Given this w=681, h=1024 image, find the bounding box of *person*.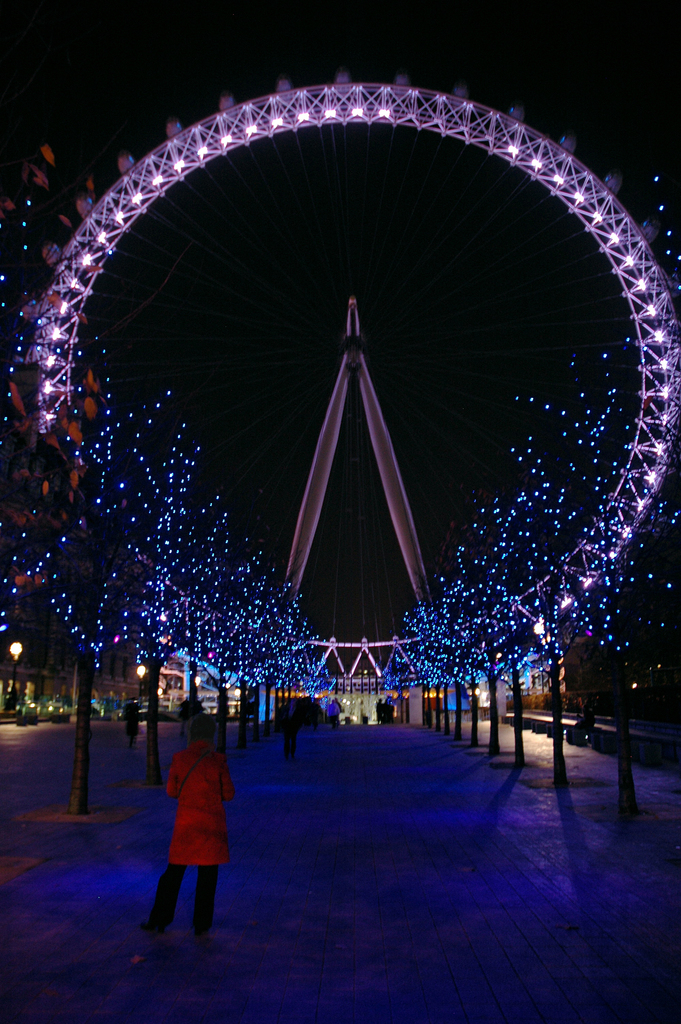
150/715/240/945.
